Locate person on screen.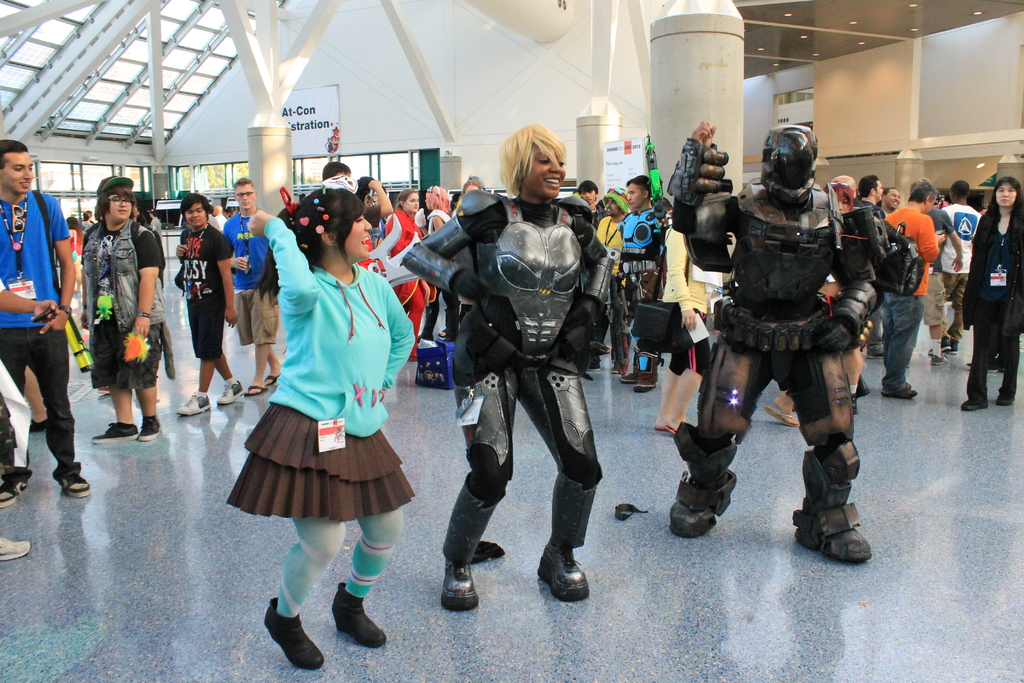
On screen at 938, 177, 984, 353.
